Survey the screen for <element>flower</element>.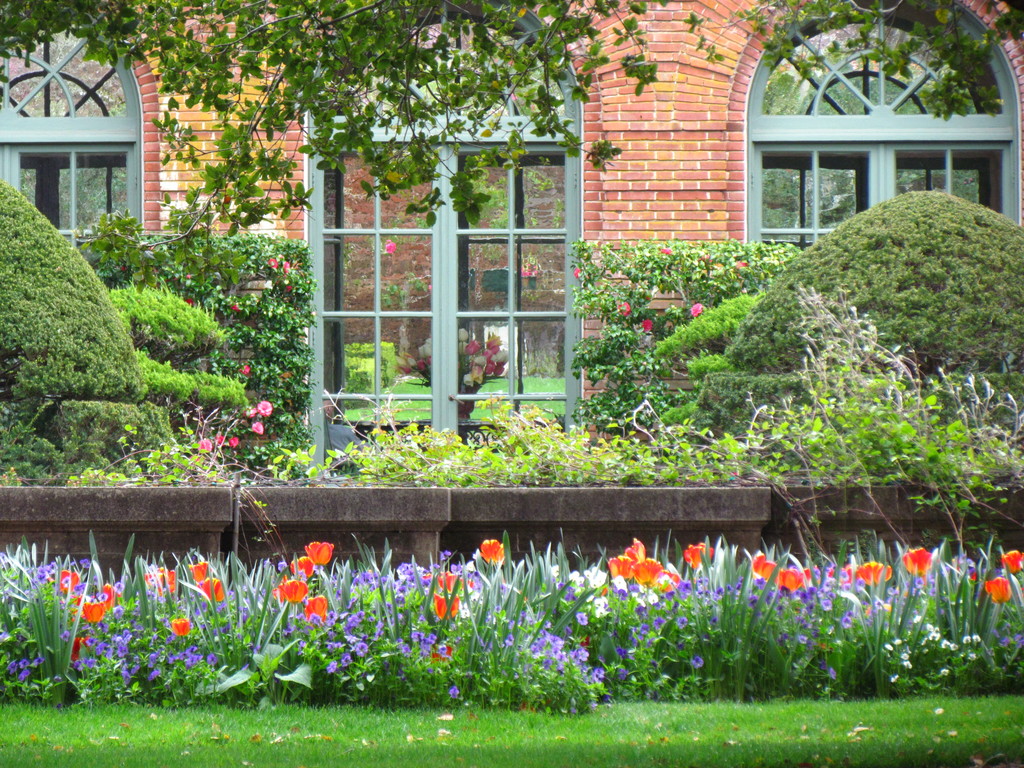
Survey found: (x1=252, y1=421, x2=264, y2=436).
